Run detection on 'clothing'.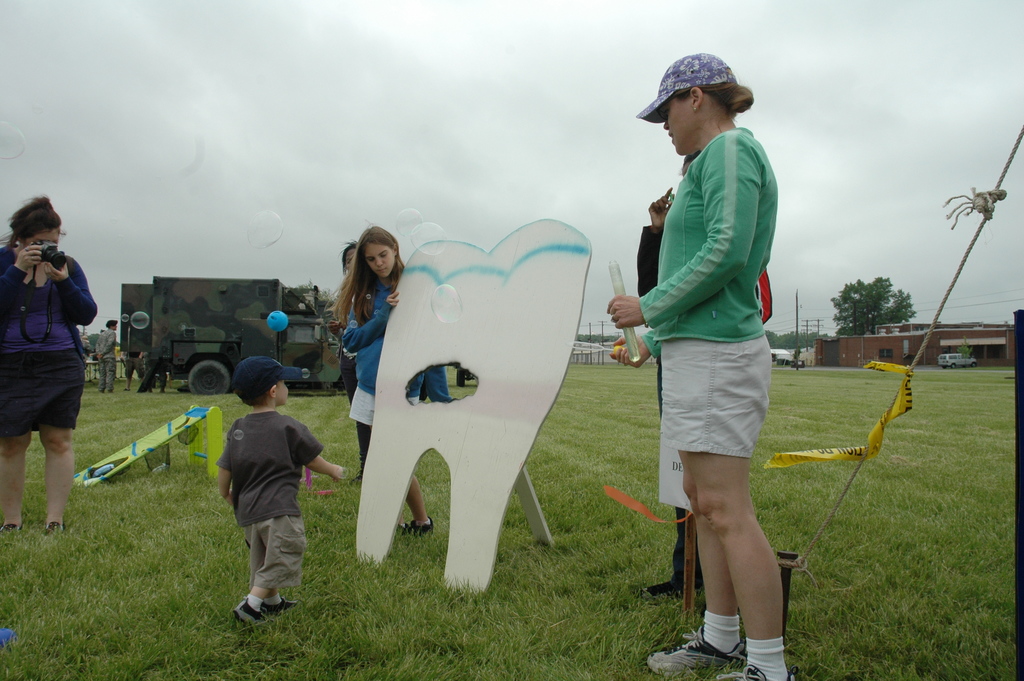
Result: <box>1,236,95,425</box>.
